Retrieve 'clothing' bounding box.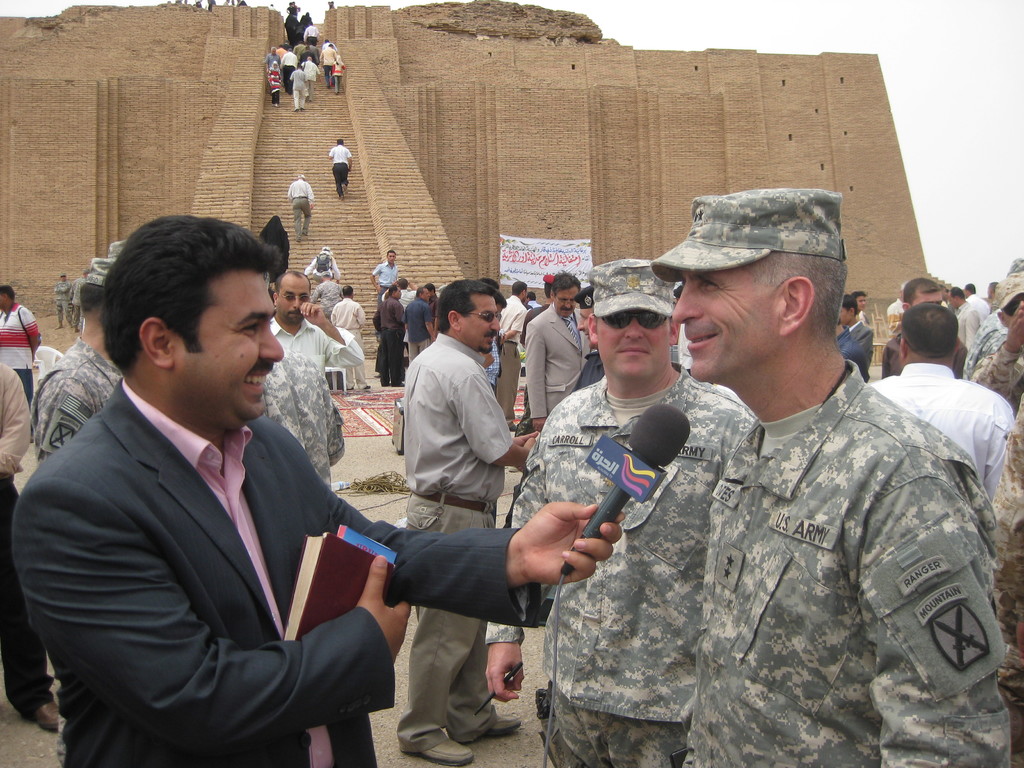
Bounding box: bbox=[684, 366, 1011, 767].
